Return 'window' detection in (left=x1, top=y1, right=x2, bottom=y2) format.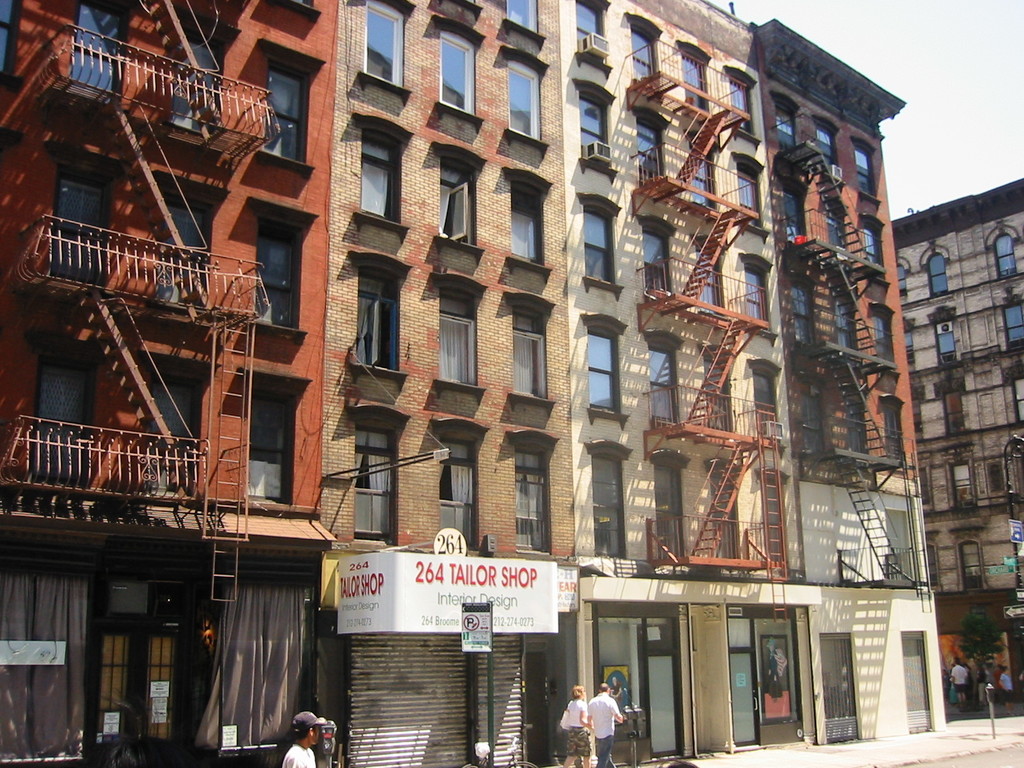
(left=435, top=143, right=488, bottom=265).
